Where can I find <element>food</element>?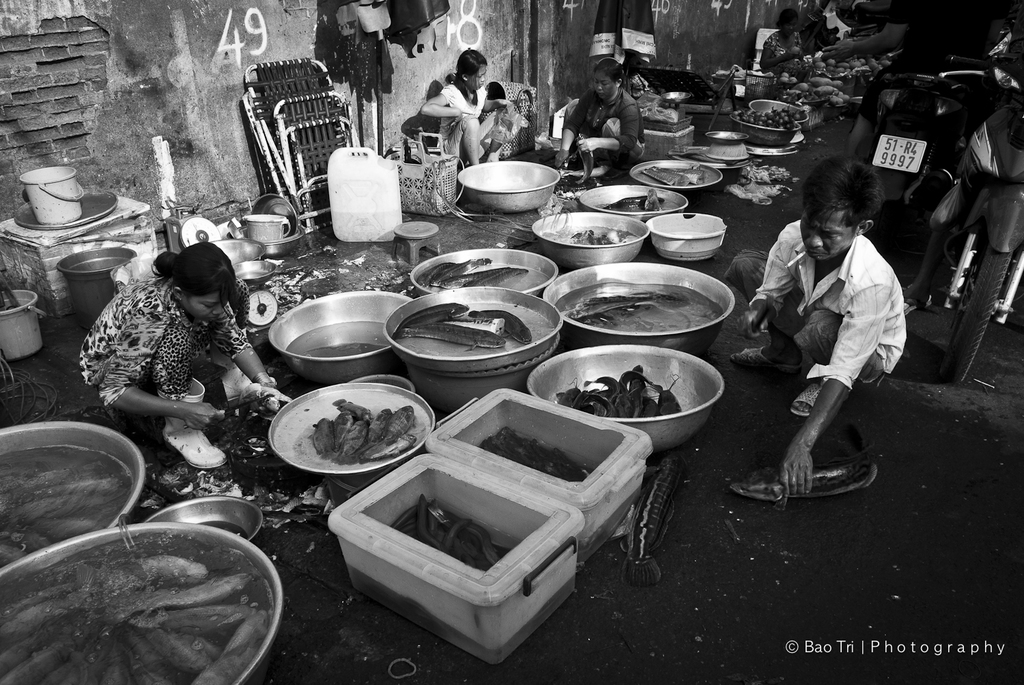
You can find it at <box>559,163,610,179</box>.
